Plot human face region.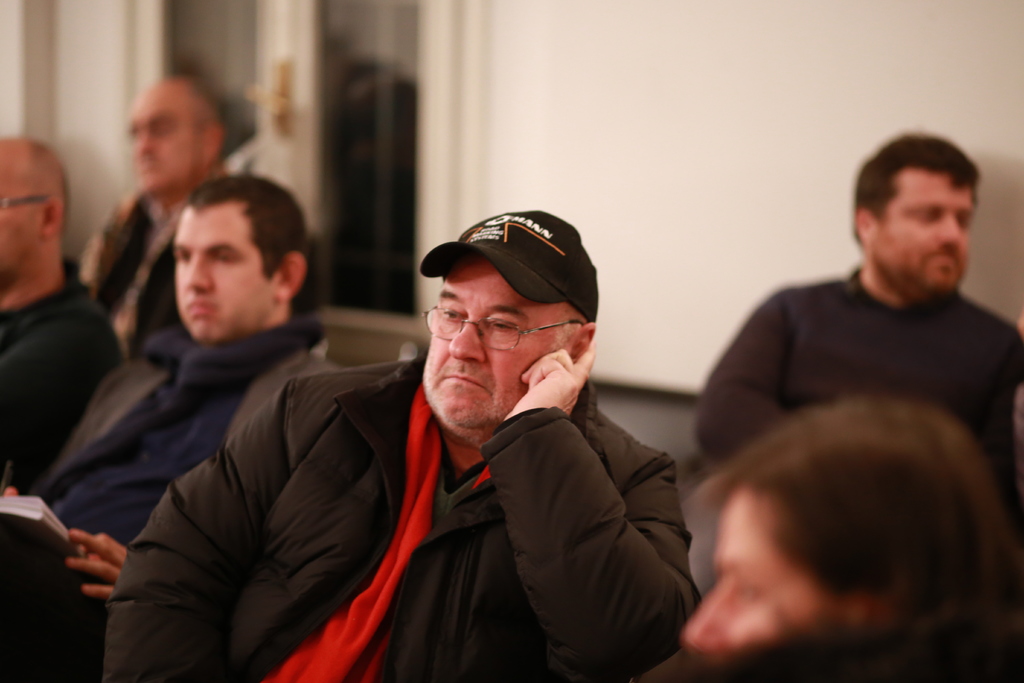
Plotted at 874:174:973:304.
